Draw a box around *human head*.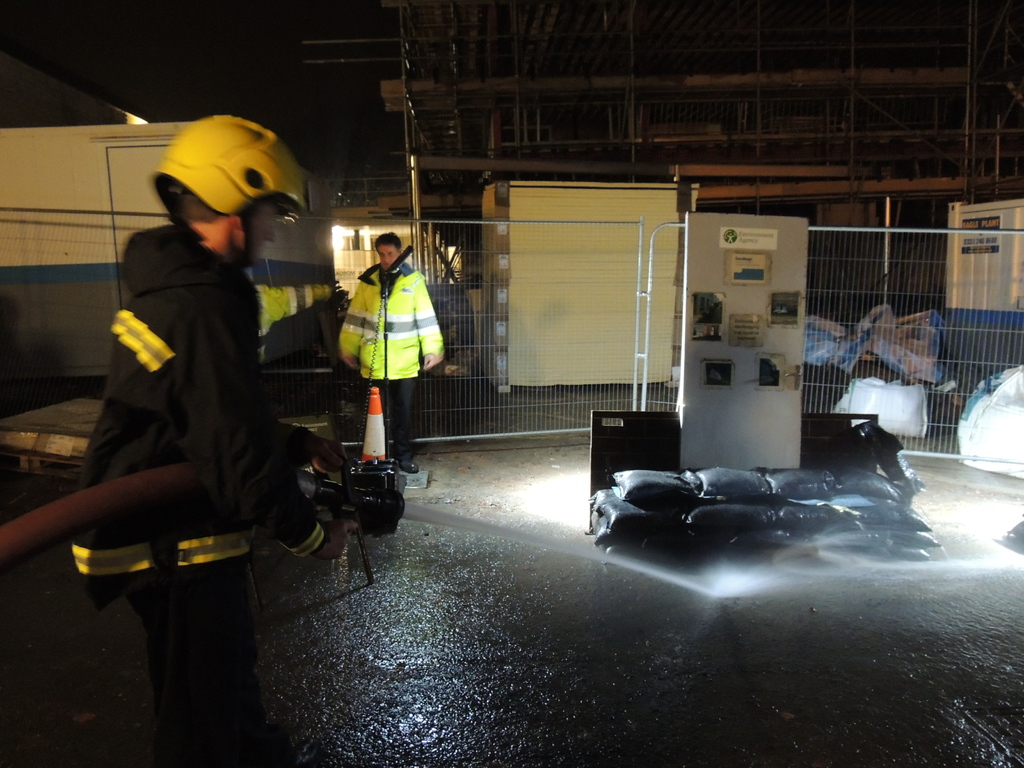
pyautogui.locateOnScreen(374, 233, 403, 280).
